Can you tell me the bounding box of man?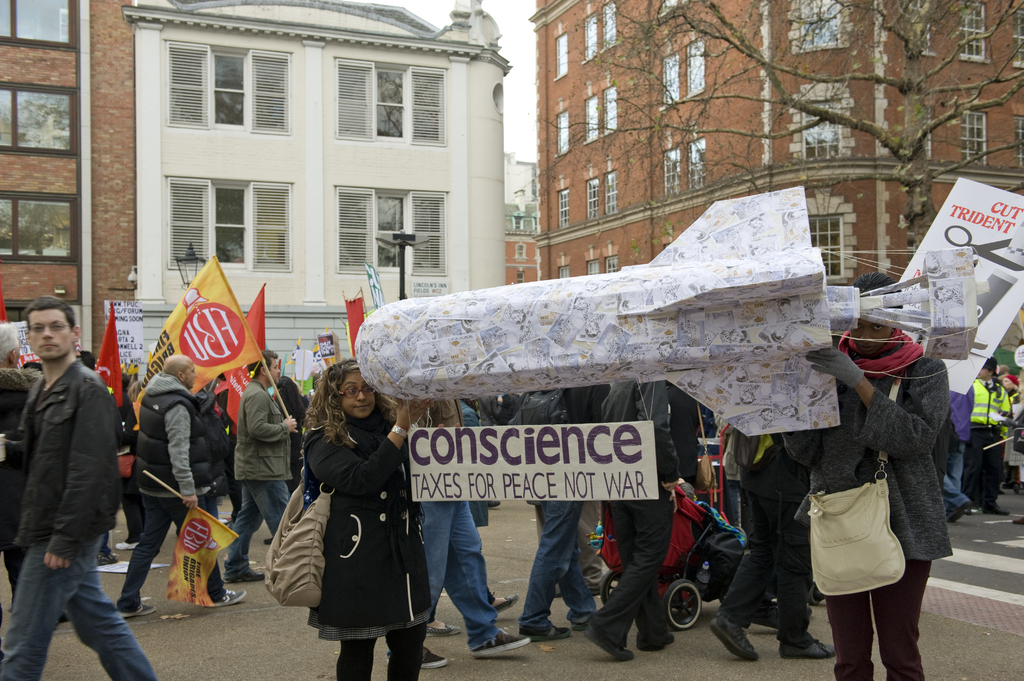
locate(585, 380, 678, 659).
